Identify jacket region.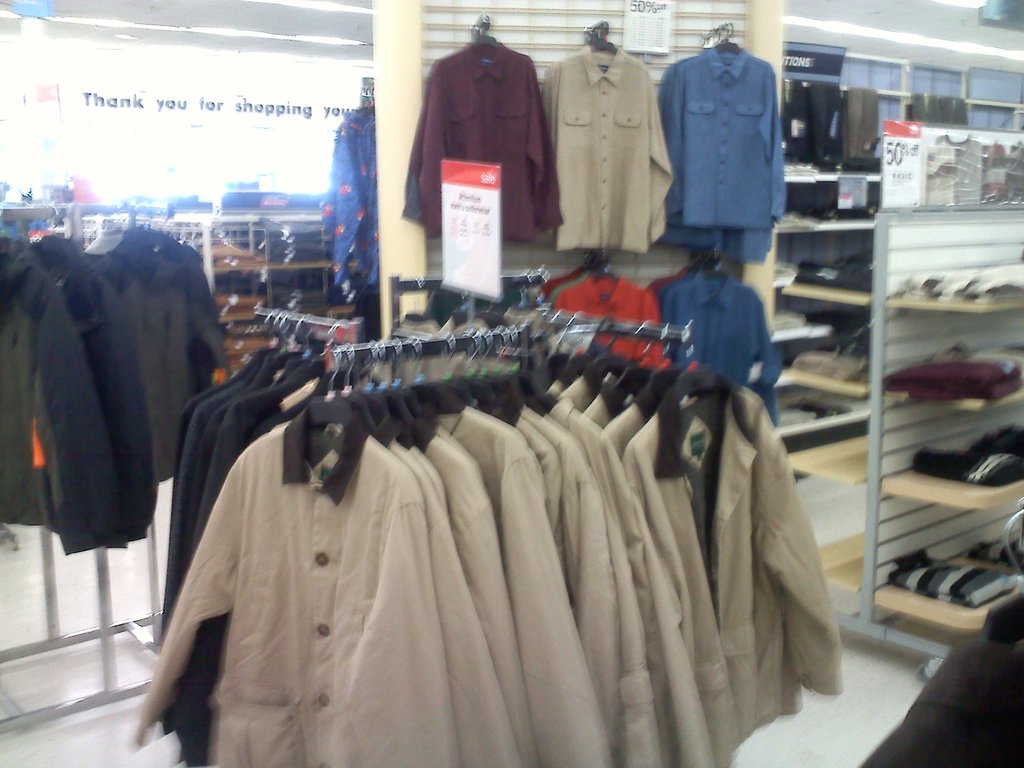
Region: {"x1": 616, "y1": 372, "x2": 862, "y2": 754}.
